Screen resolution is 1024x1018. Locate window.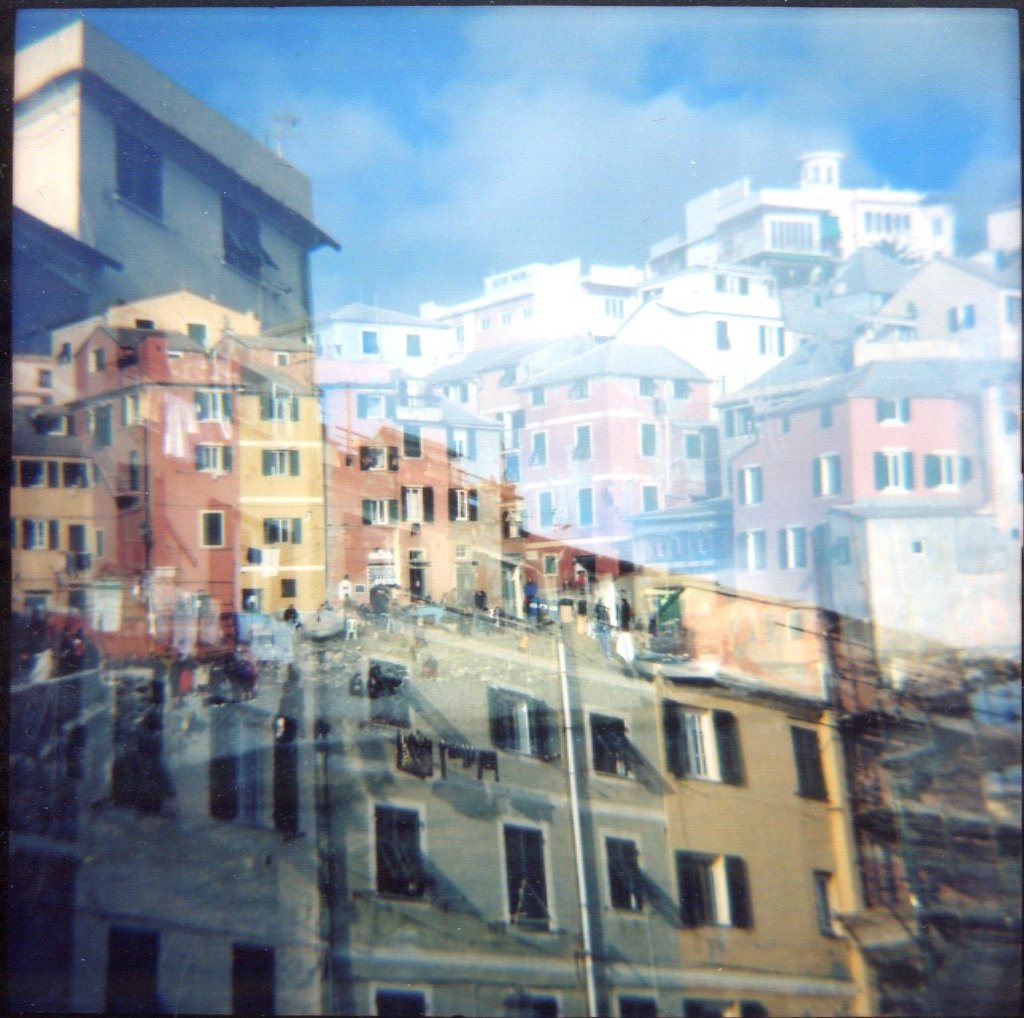
[left=580, top=480, right=596, bottom=527].
